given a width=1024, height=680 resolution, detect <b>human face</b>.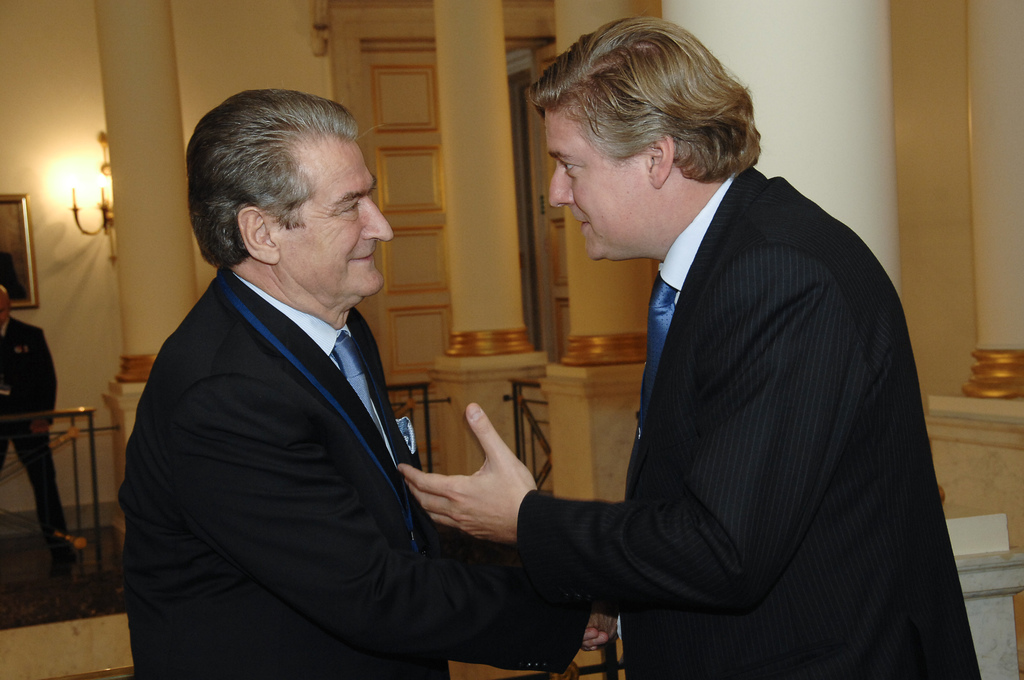
select_region(545, 109, 650, 260).
